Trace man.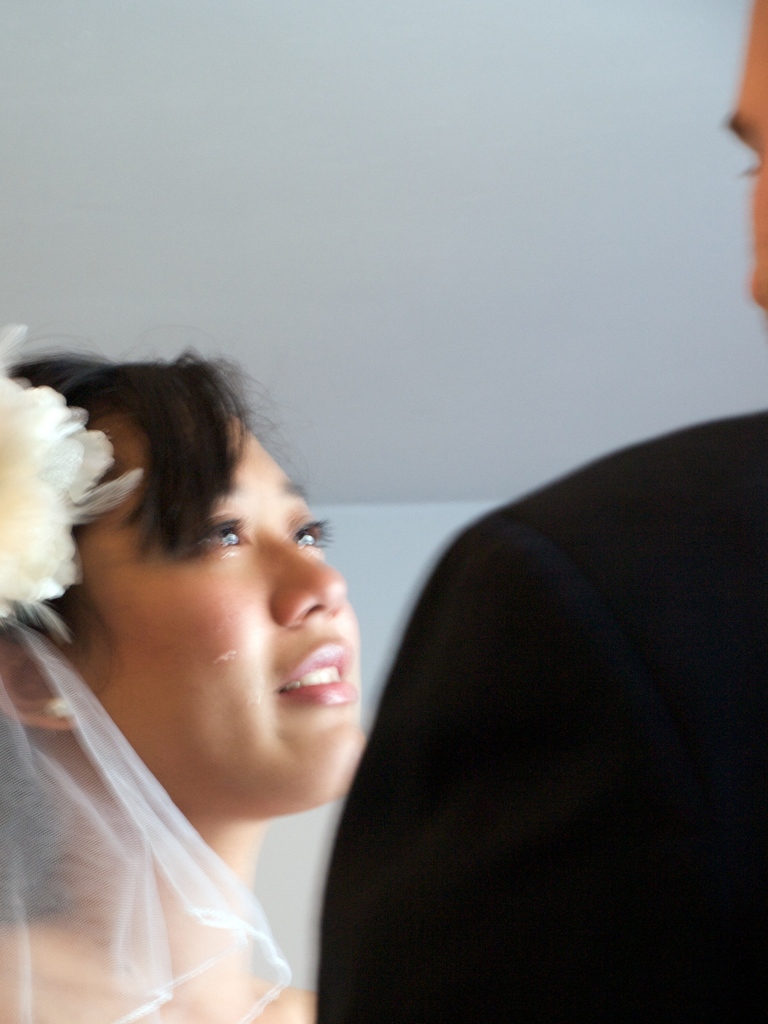
Traced to detection(314, 0, 767, 1023).
